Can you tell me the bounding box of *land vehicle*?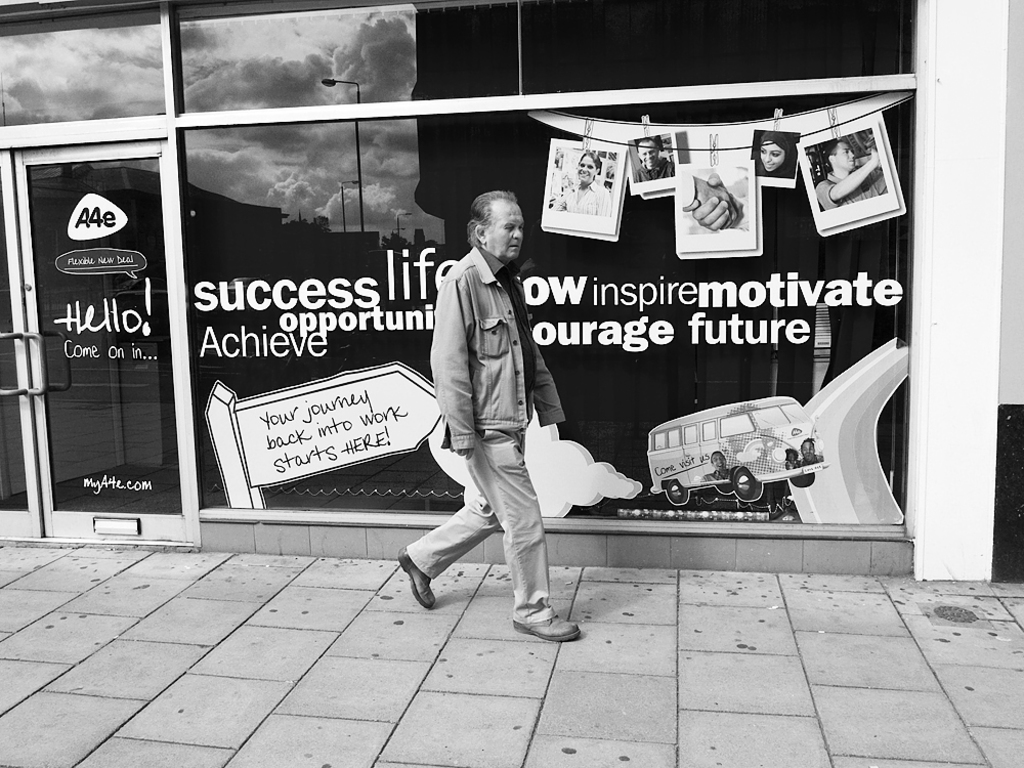
l=651, t=389, r=830, b=505.
